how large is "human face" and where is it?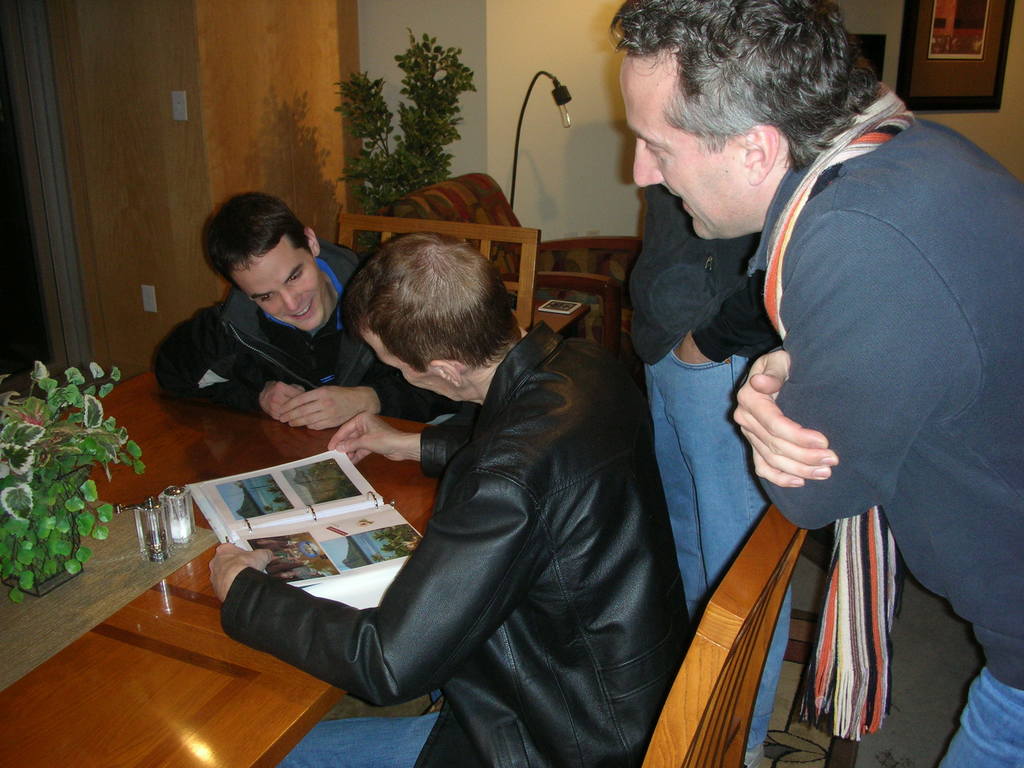
Bounding box: detection(618, 49, 765, 237).
